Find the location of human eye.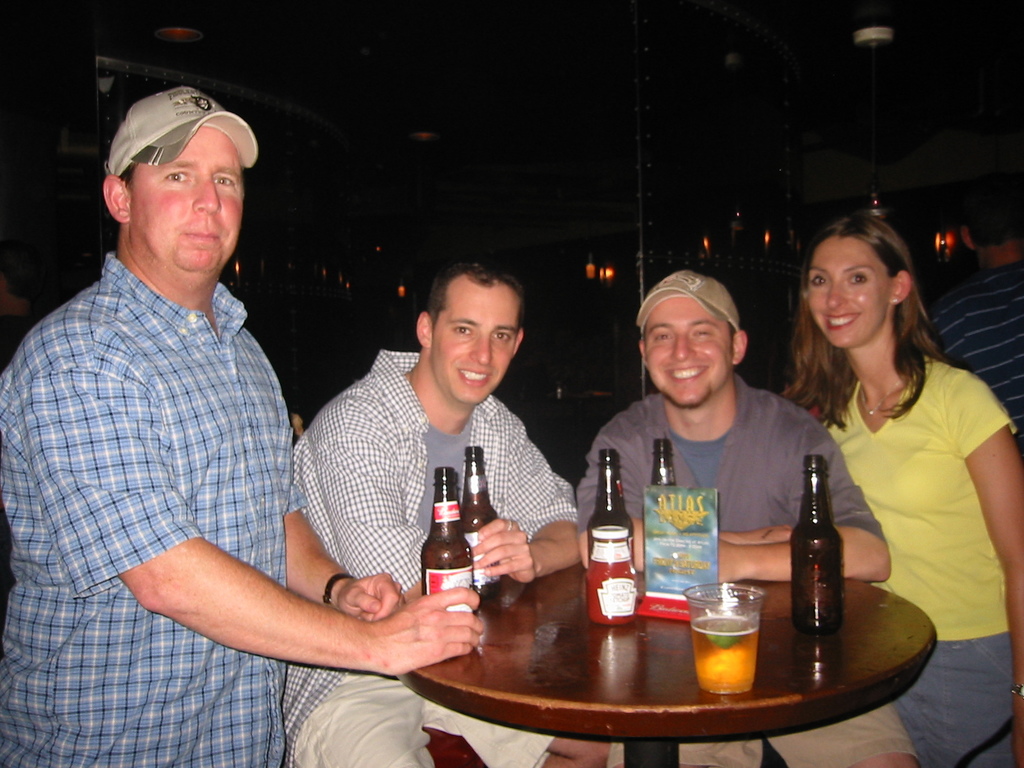
Location: (163, 170, 195, 182).
